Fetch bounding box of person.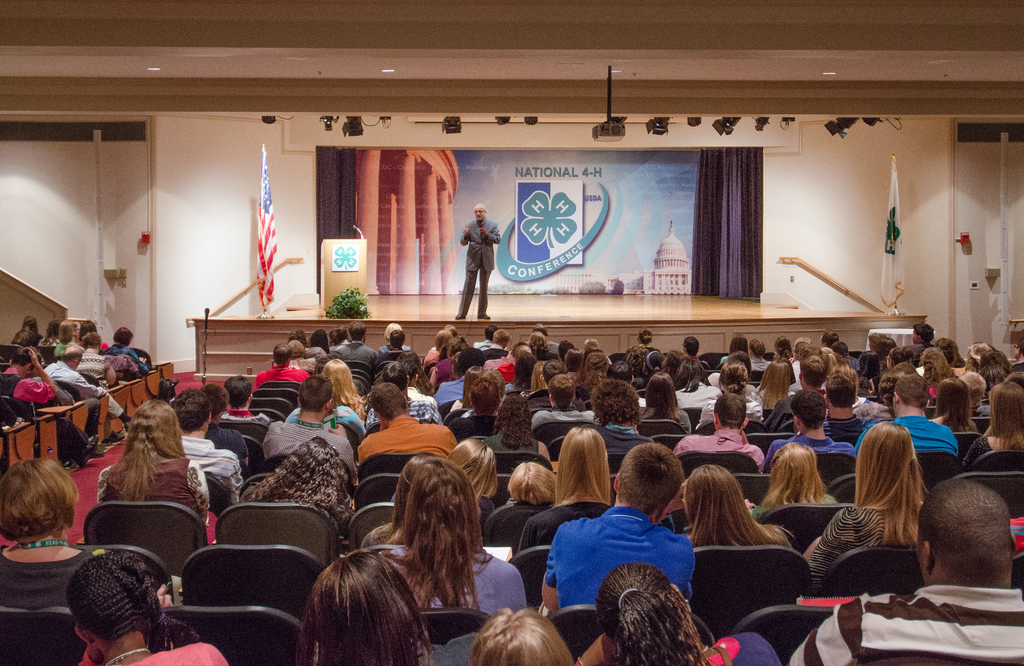
Bbox: BBox(744, 446, 834, 509).
